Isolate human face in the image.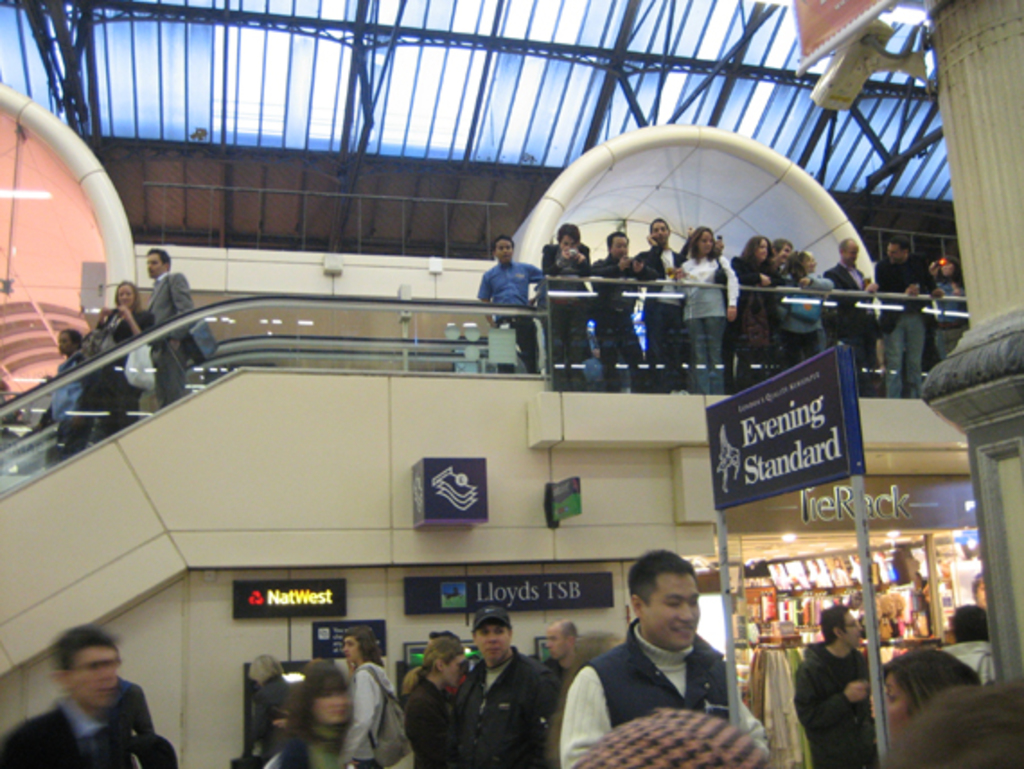
Isolated region: left=975, top=579, right=986, bottom=609.
